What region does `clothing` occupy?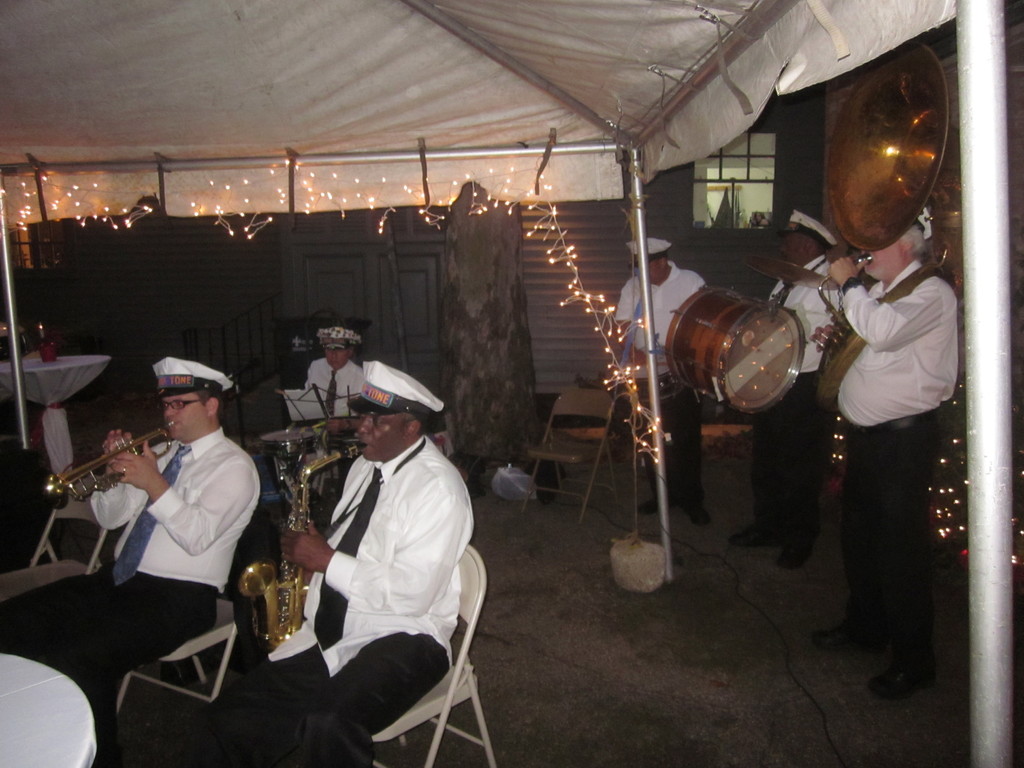
(left=831, top=266, right=951, bottom=682).
